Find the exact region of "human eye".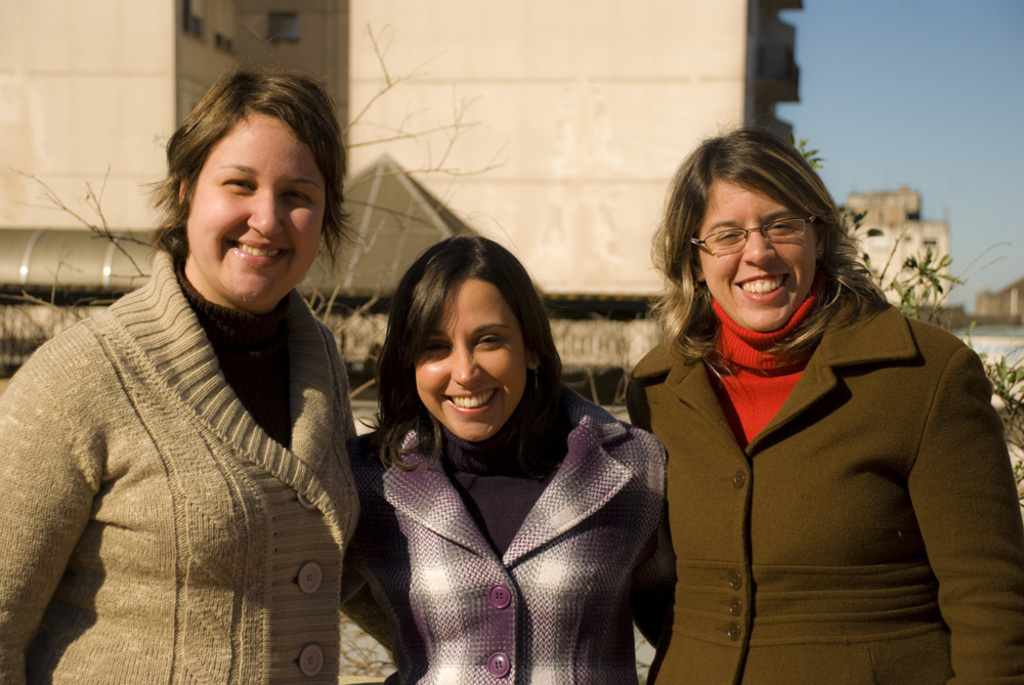
Exact region: {"x1": 761, "y1": 217, "x2": 797, "y2": 239}.
